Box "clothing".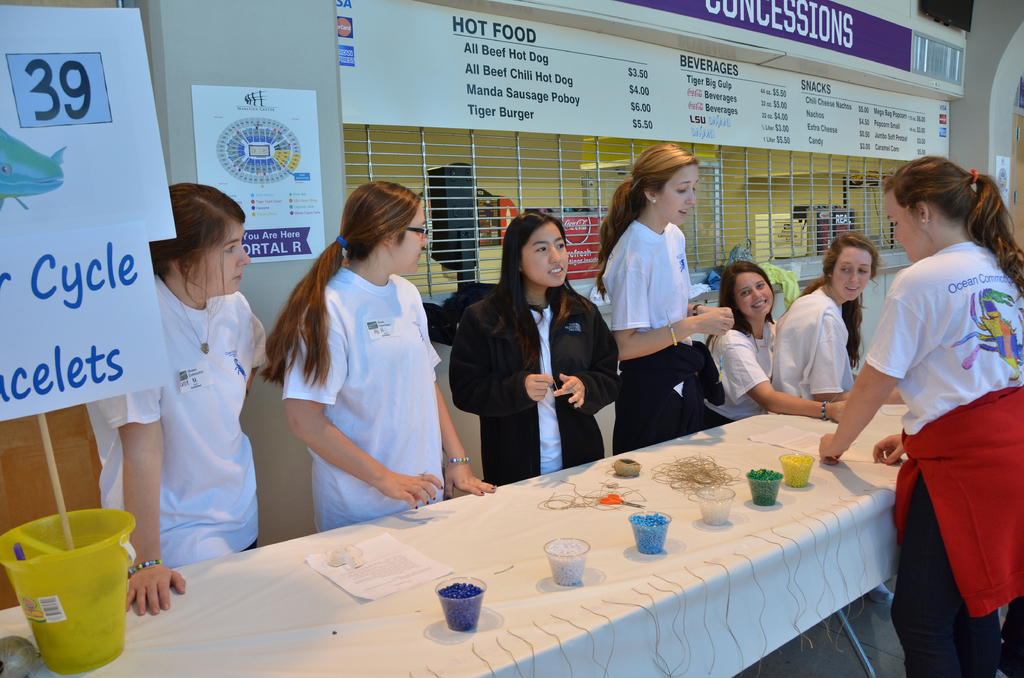
(x1=84, y1=264, x2=268, y2=562).
